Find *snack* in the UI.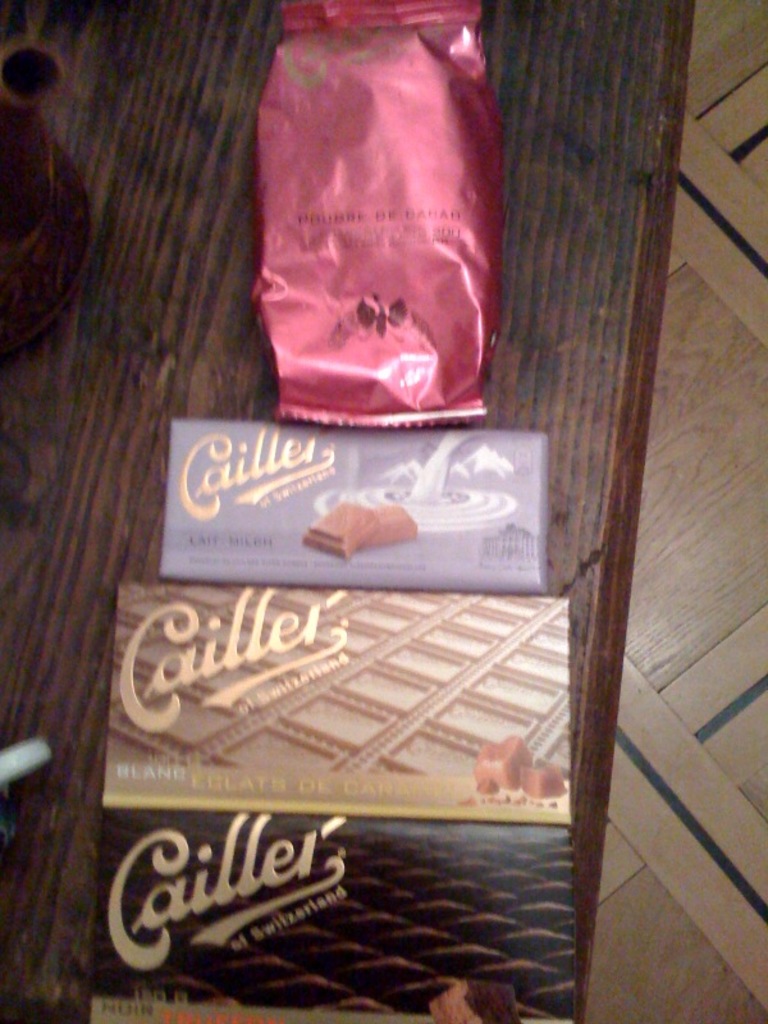
UI element at left=298, top=483, right=429, bottom=549.
